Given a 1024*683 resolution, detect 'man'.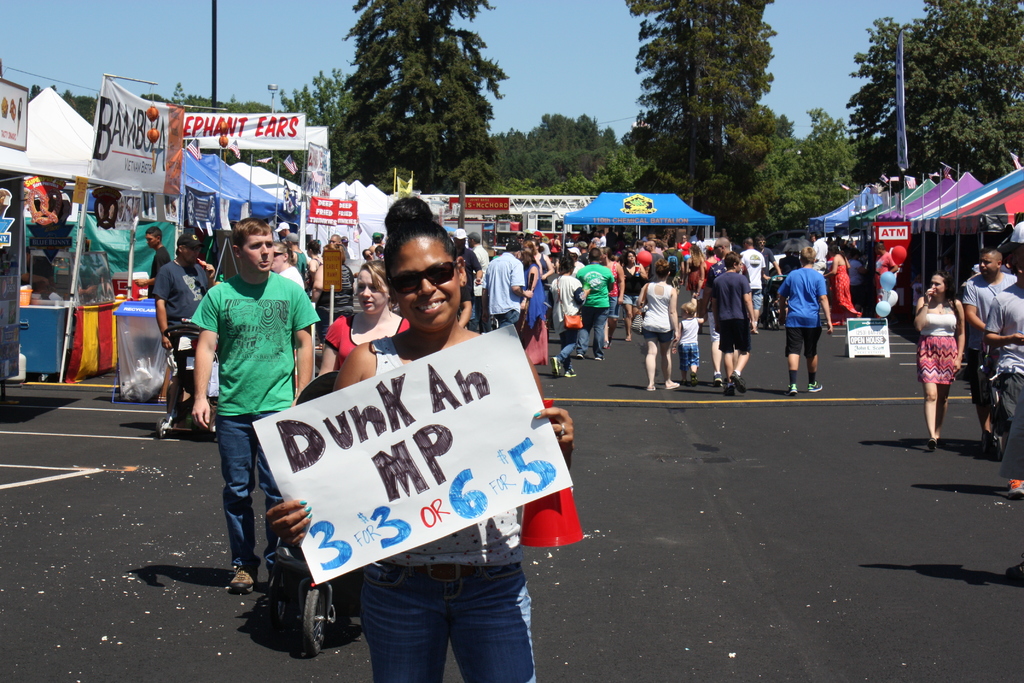
bbox=[479, 240, 522, 332].
